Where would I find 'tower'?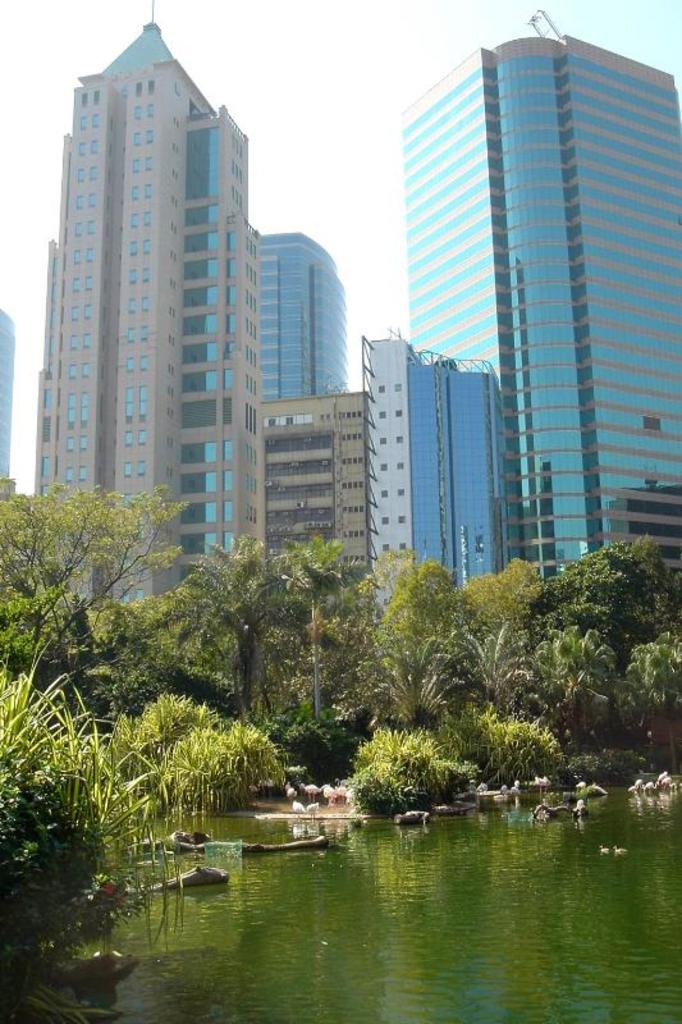
At box(360, 316, 530, 620).
